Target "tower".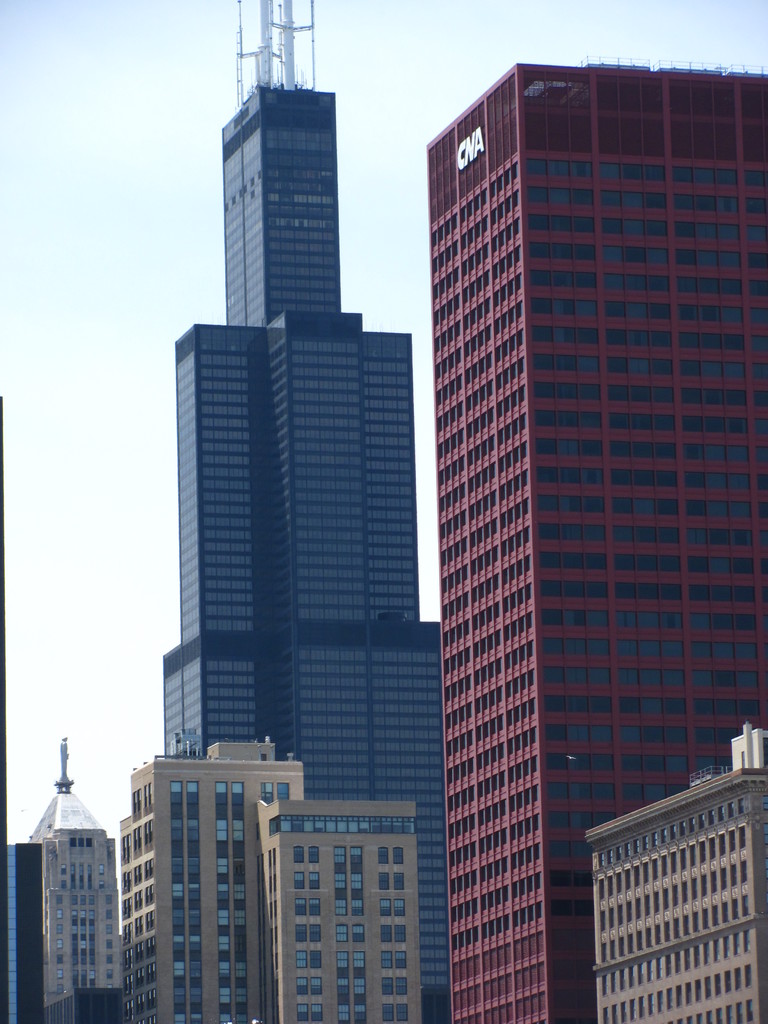
Target region: Rect(26, 765, 123, 1023).
